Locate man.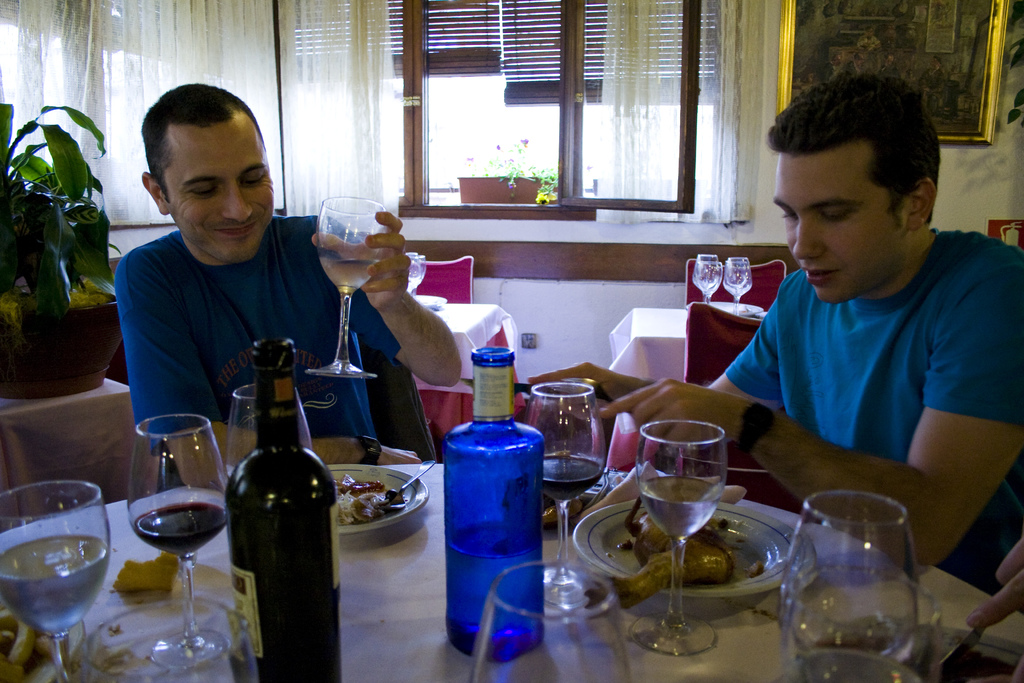
Bounding box: 528, 75, 1023, 599.
